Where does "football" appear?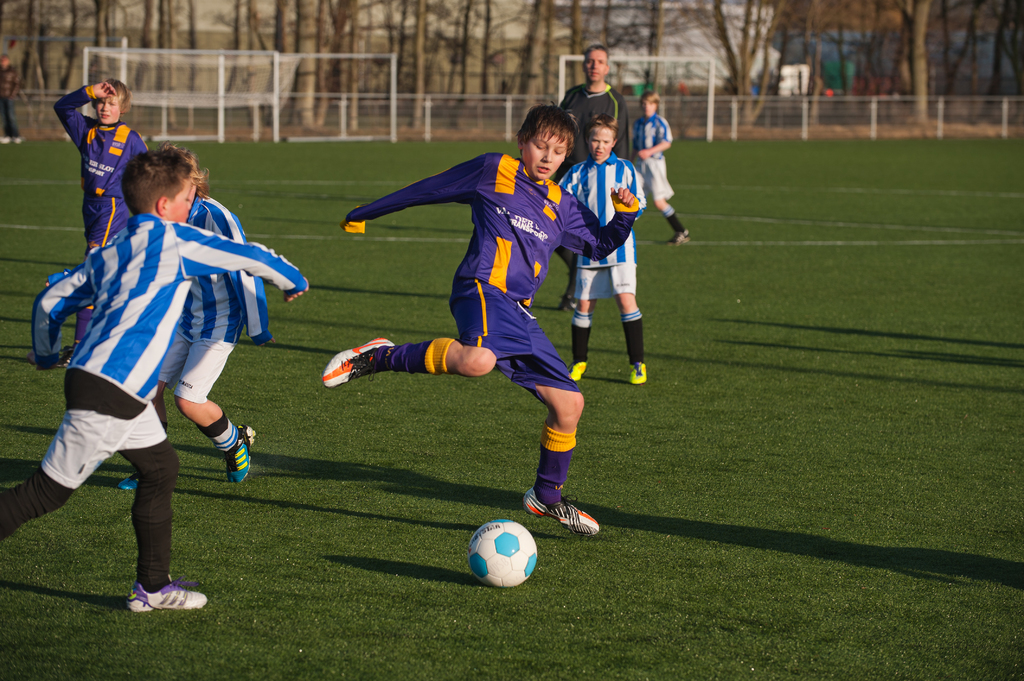
Appears at [465,517,538,587].
